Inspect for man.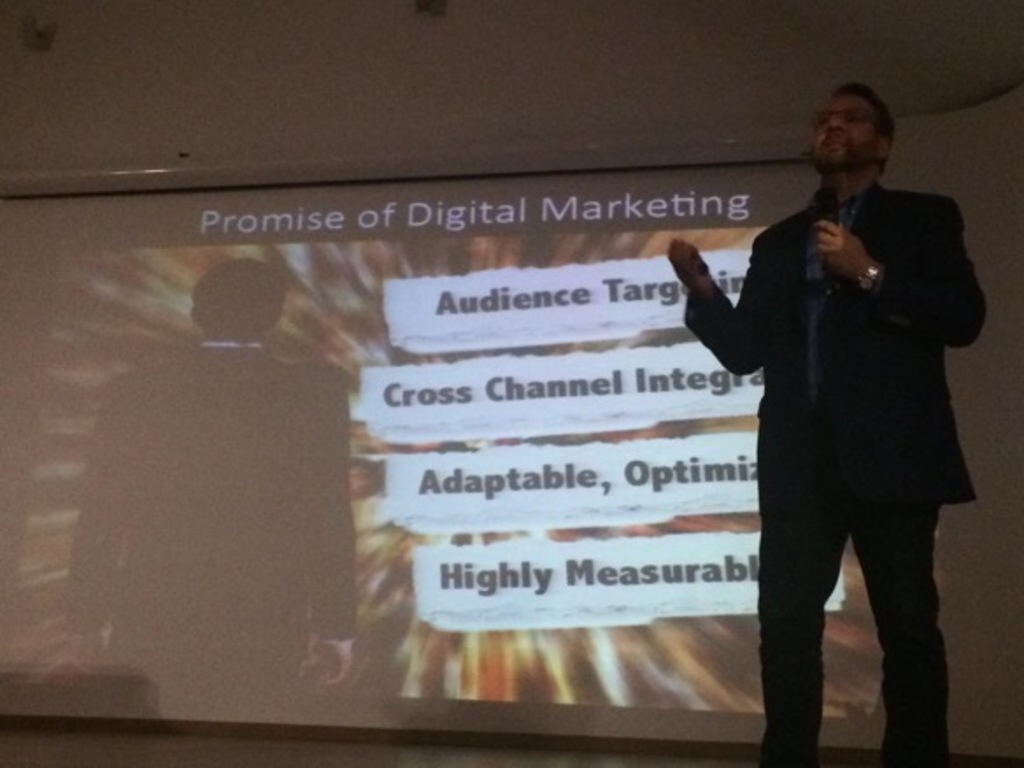
Inspection: l=658, t=81, r=985, b=759.
